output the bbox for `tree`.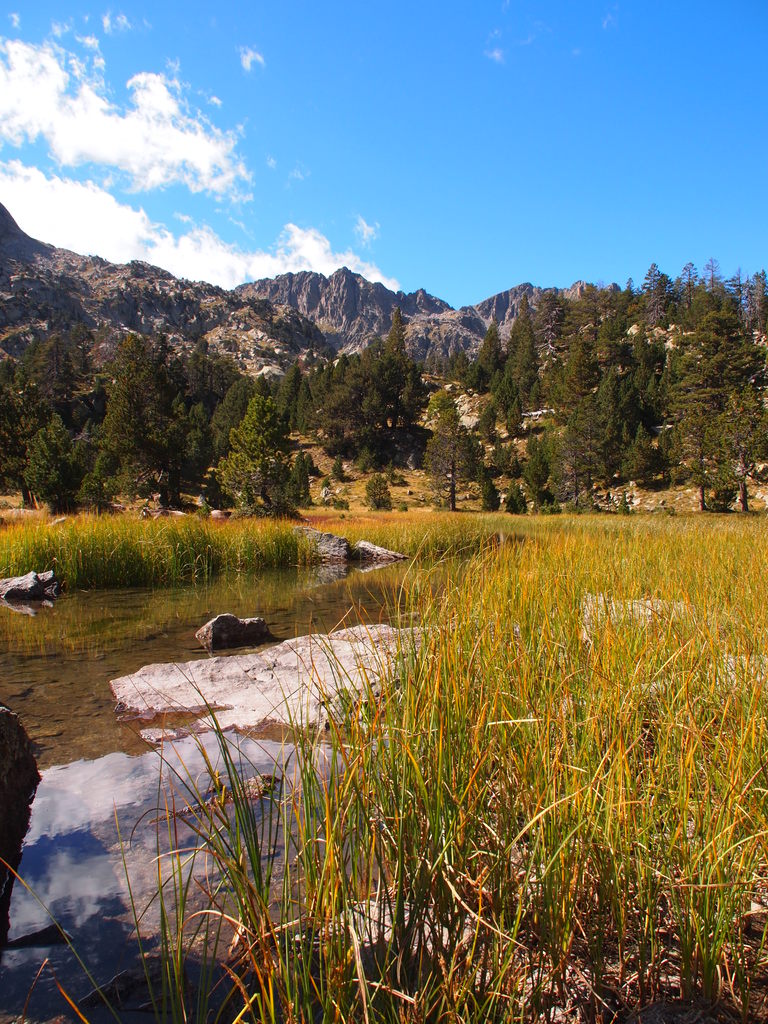
locate(504, 379, 518, 407).
